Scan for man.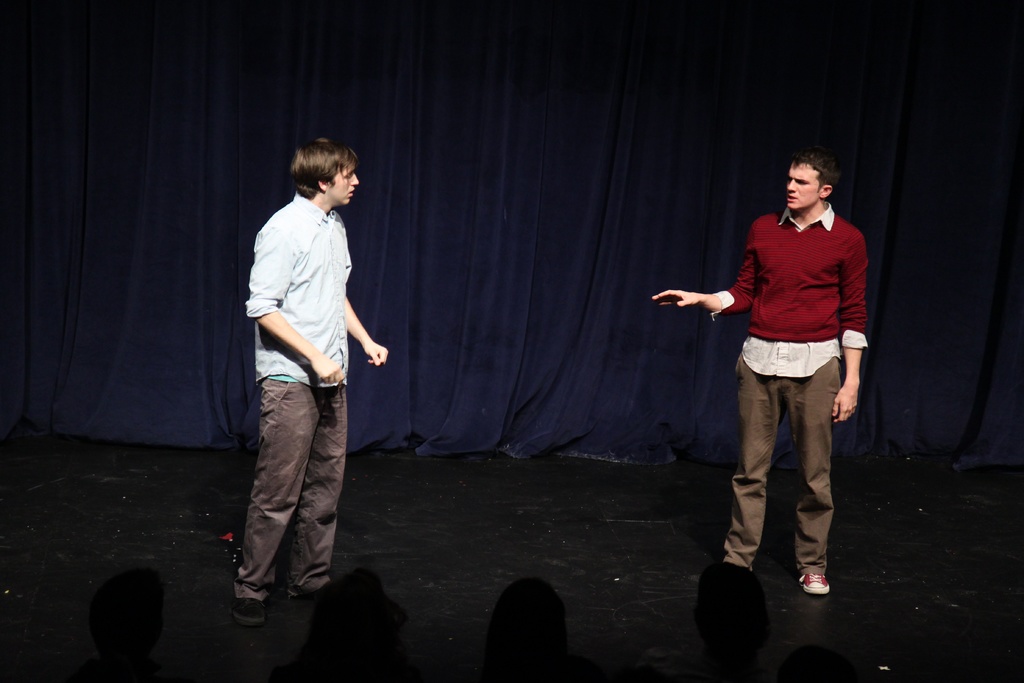
Scan result: select_region(650, 149, 876, 596).
